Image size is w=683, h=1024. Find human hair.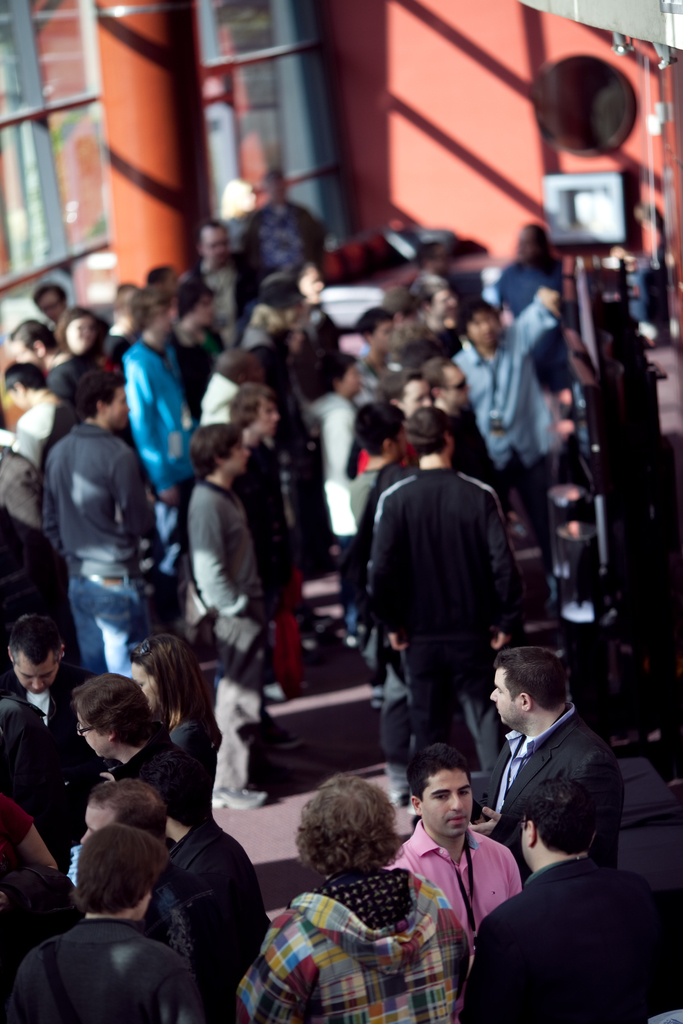
[left=422, top=356, right=458, bottom=399].
